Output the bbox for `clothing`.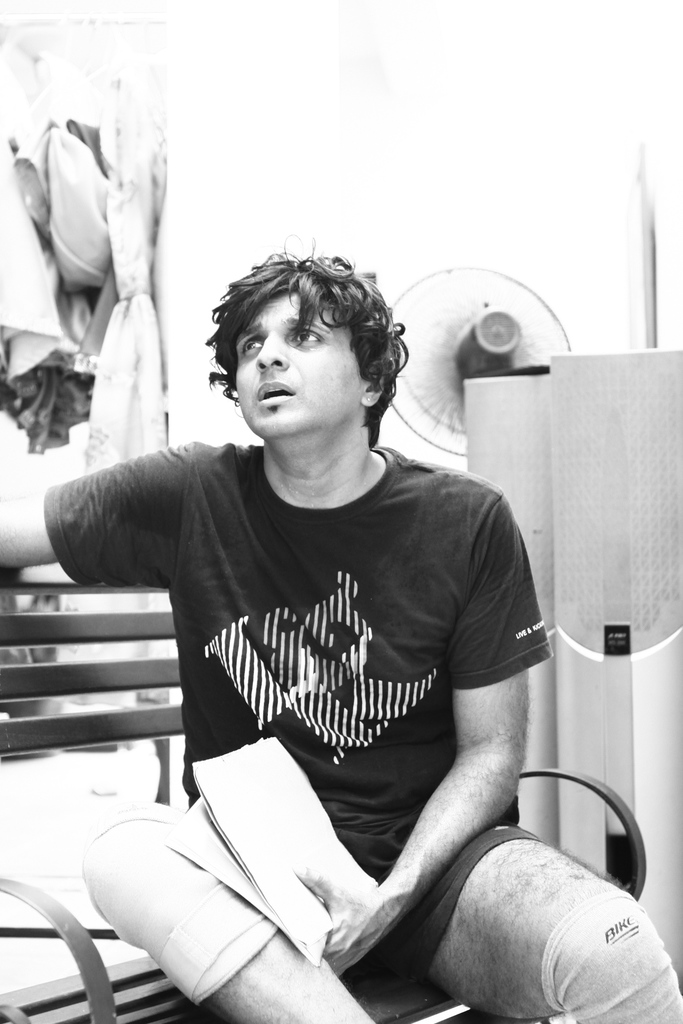
<box>41,447,563,1018</box>.
